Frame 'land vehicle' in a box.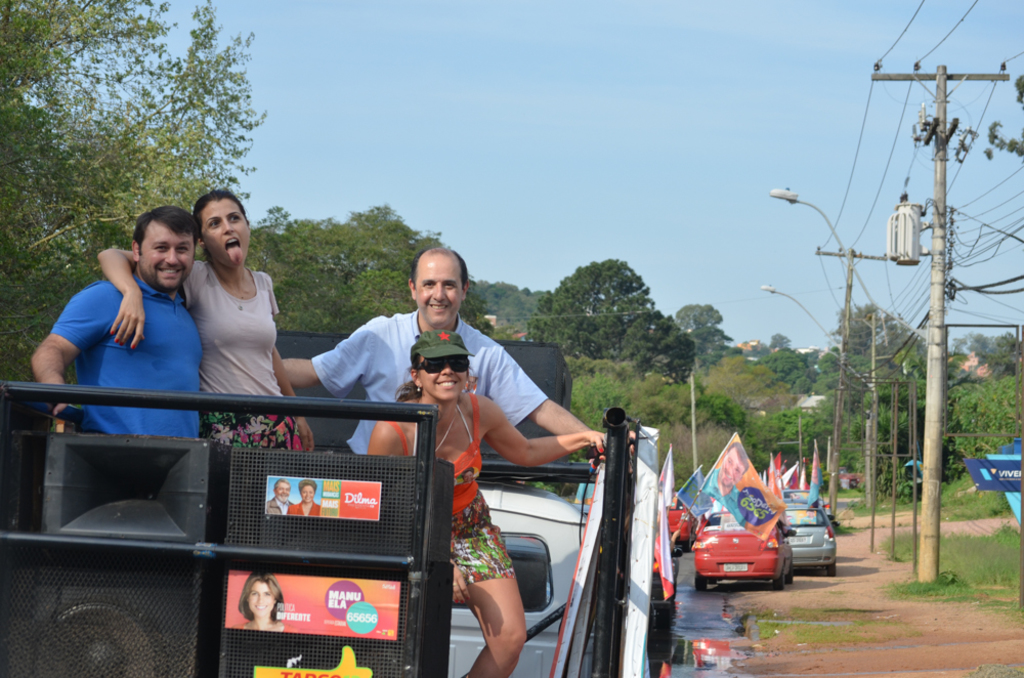
(x1=783, y1=501, x2=838, y2=578).
